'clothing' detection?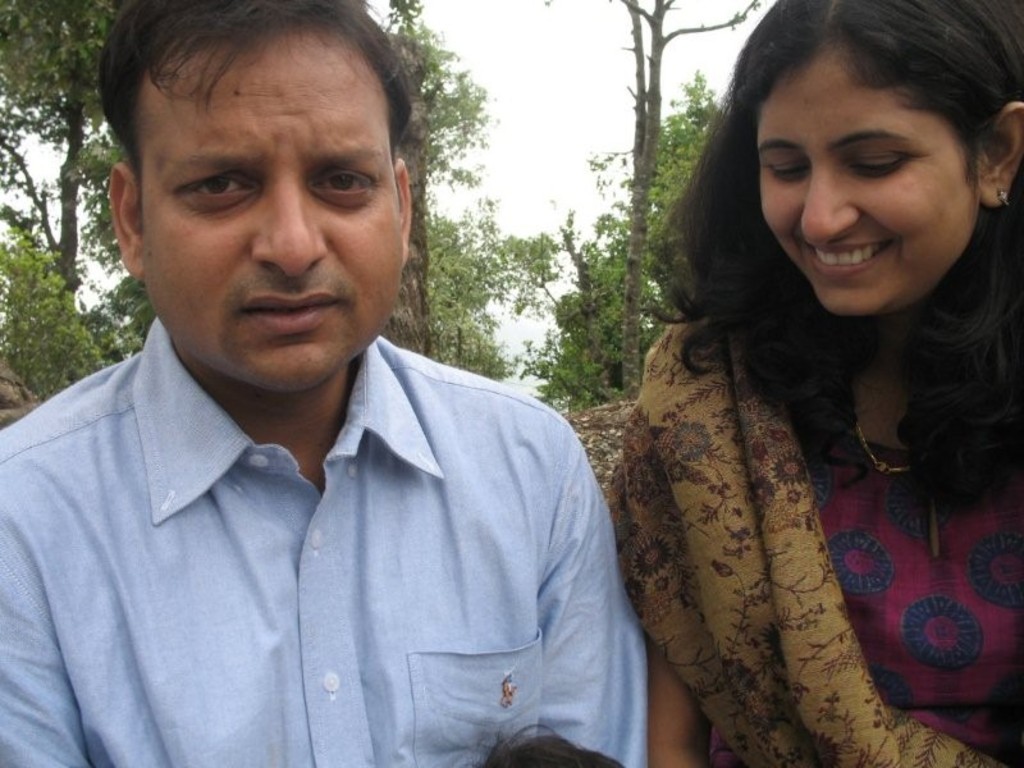
pyautogui.locateOnScreen(595, 307, 1023, 767)
